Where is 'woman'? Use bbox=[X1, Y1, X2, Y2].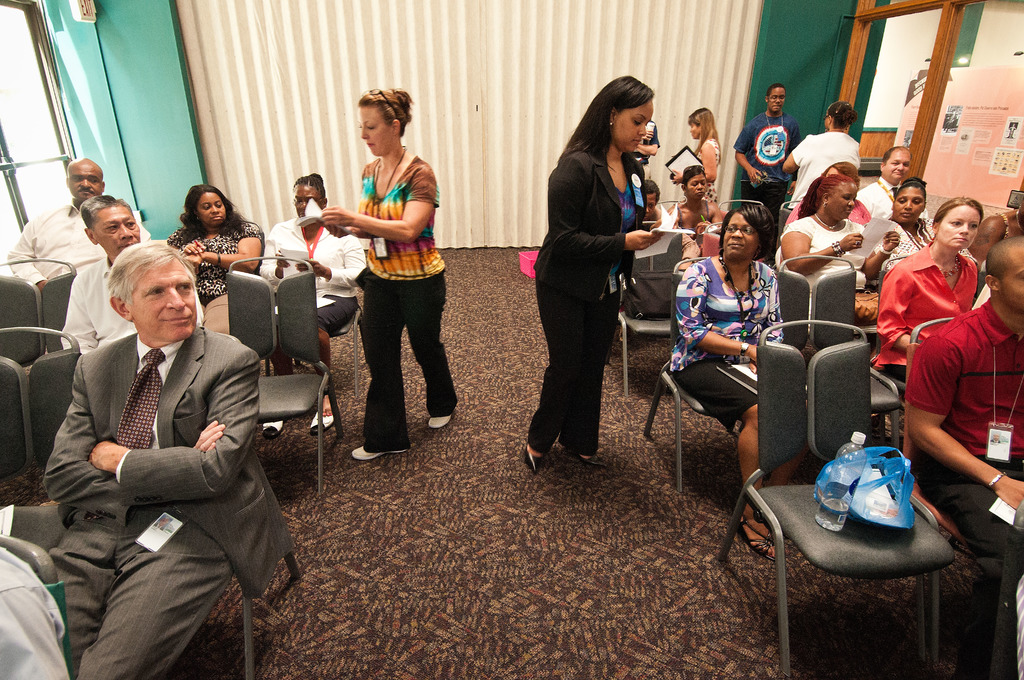
bbox=[671, 161, 717, 259].
